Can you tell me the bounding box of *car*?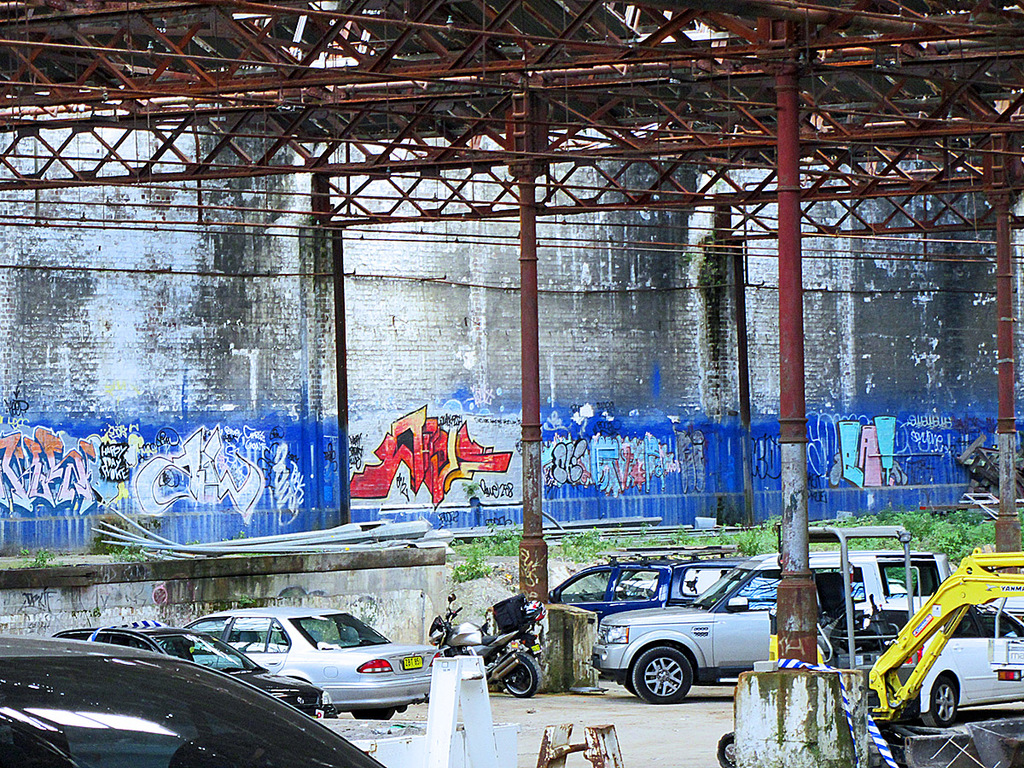
x1=487, y1=552, x2=746, y2=630.
